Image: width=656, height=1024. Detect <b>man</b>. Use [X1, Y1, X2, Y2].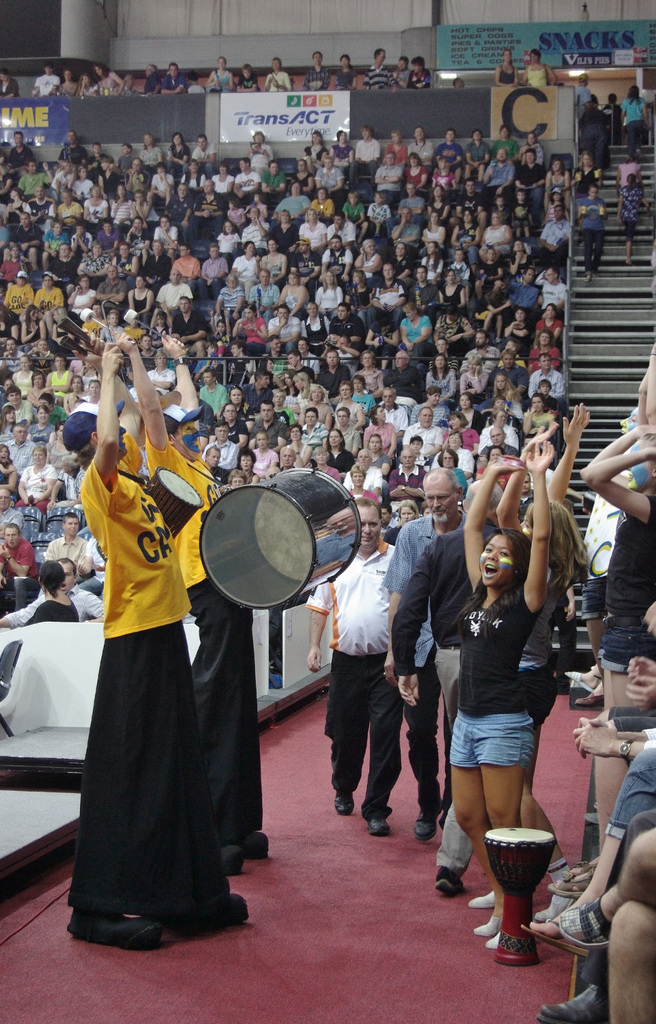
[398, 479, 509, 899].
